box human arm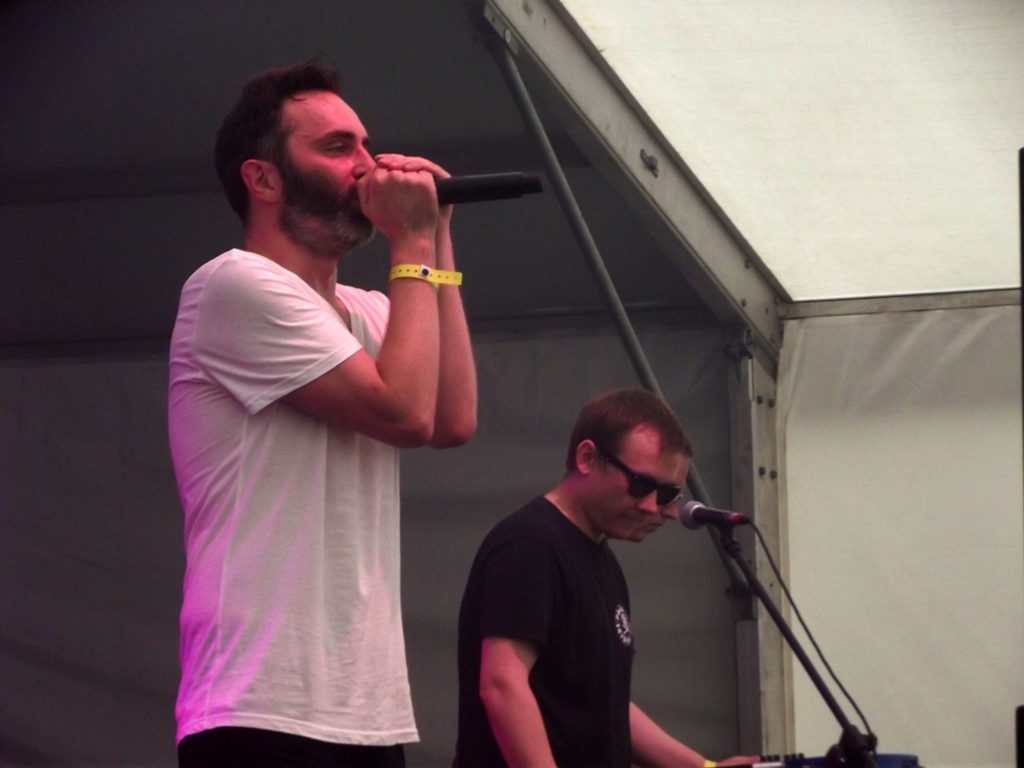
[628,700,762,767]
